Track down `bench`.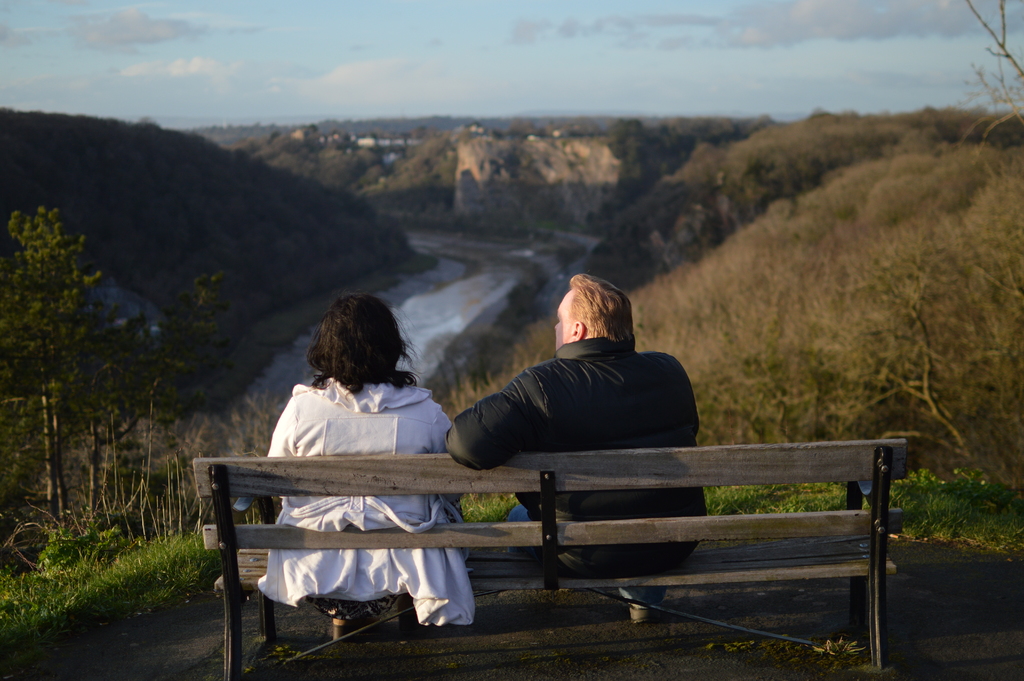
Tracked to bbox=(168, 380, 920, 664).
